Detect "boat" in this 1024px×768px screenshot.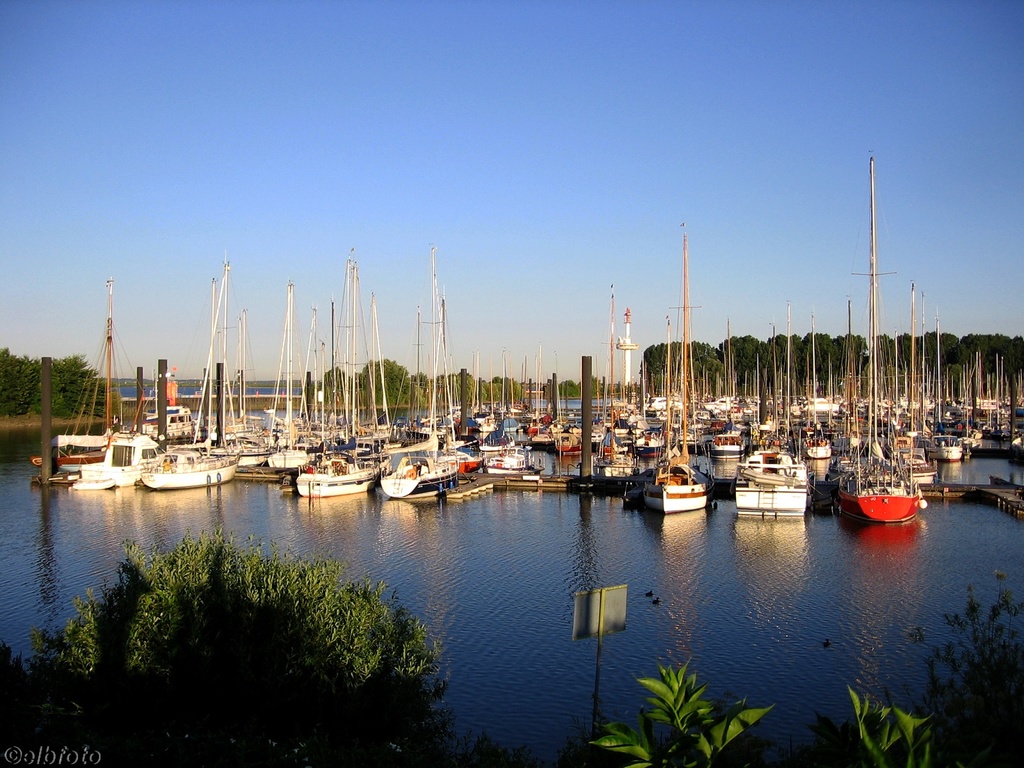
Detection: x1=36, y1=277, x2=134, y2=492.
